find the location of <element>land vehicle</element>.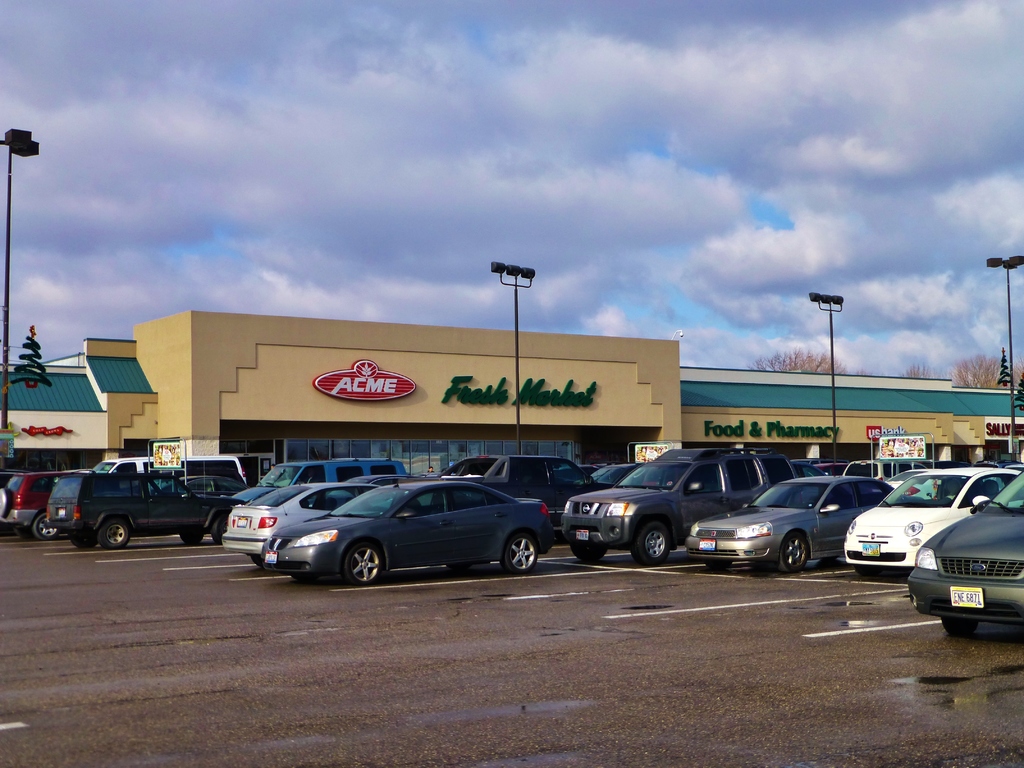
Location: (682,474,895,571).
